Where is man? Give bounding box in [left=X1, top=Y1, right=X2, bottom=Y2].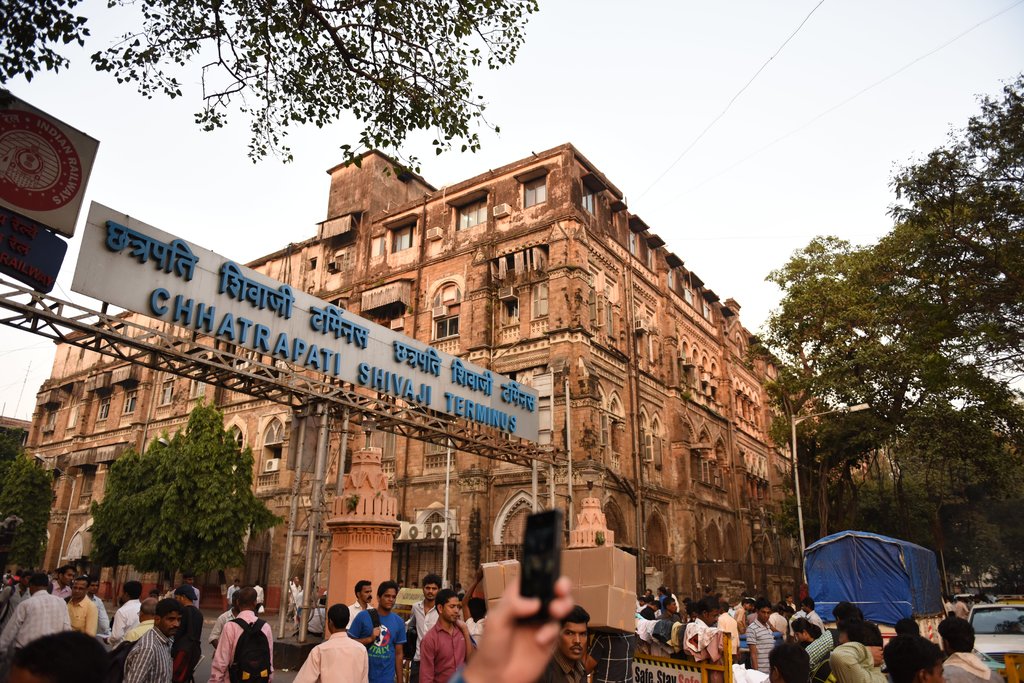
[left=345, top=575, right=378, bottom=630].
